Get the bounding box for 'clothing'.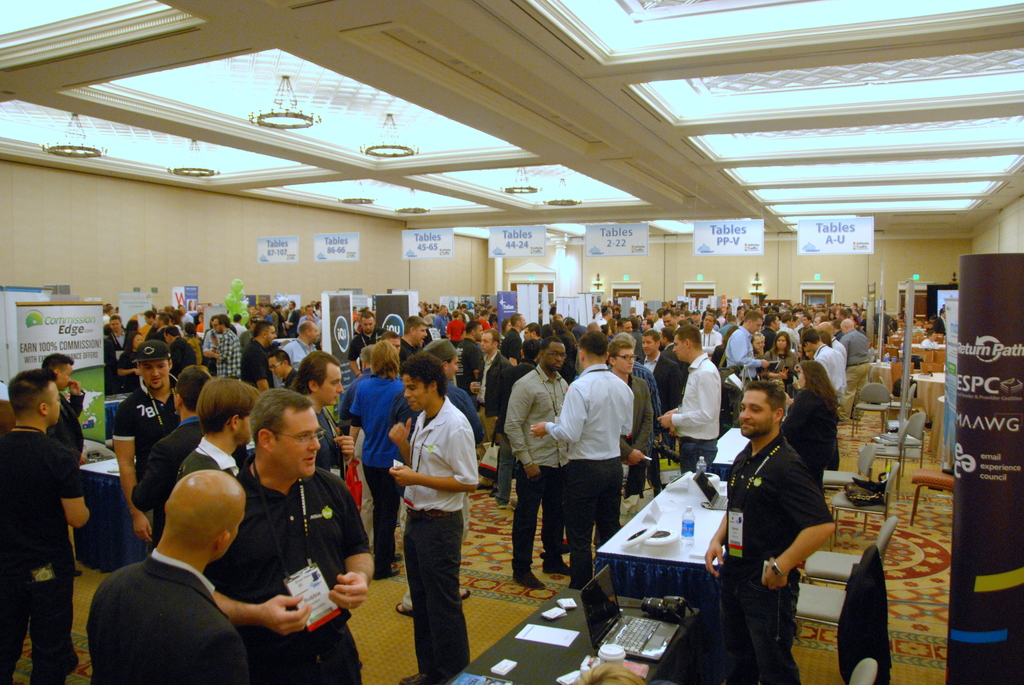
(left=432, top=316, right=449, bottom=337).
